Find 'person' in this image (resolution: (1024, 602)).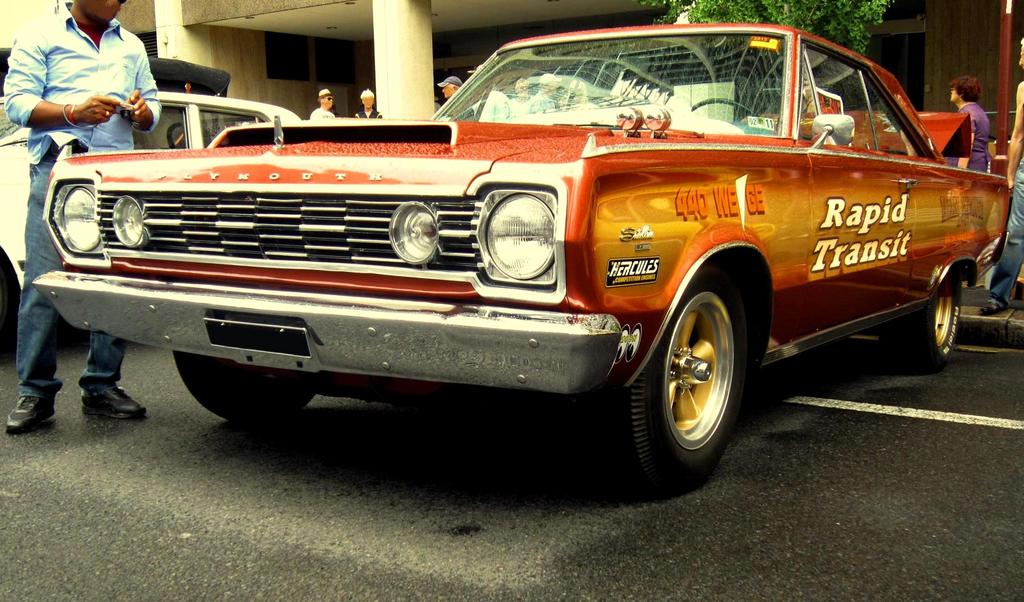
(943, 74, 998, 171).
